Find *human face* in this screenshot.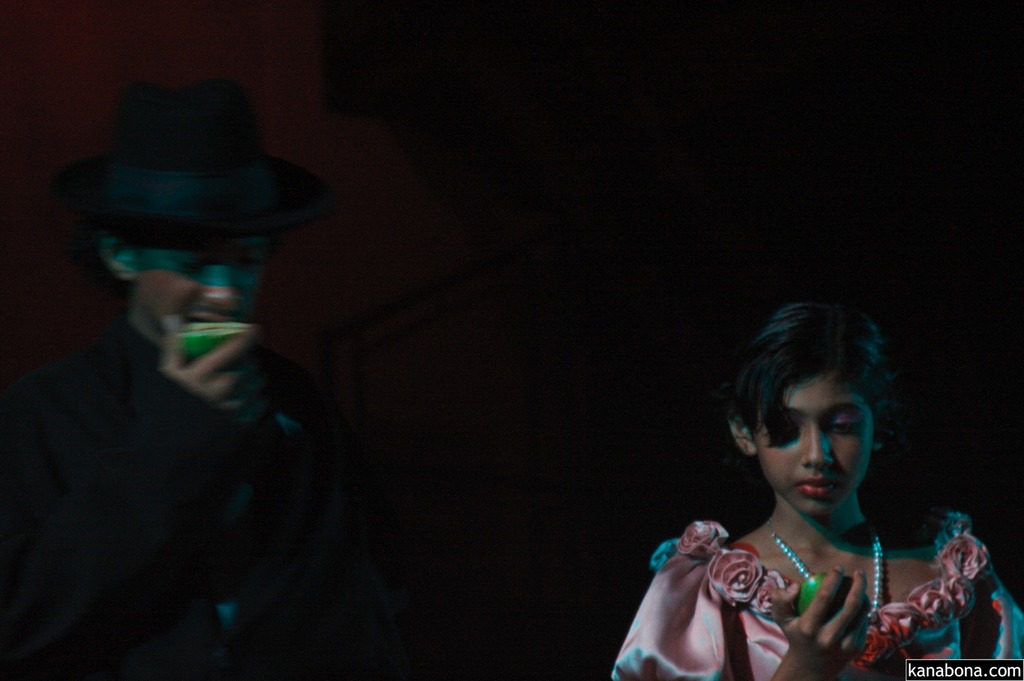
The bounding box for *human face* is select_region(132, 254, 257, 330).
